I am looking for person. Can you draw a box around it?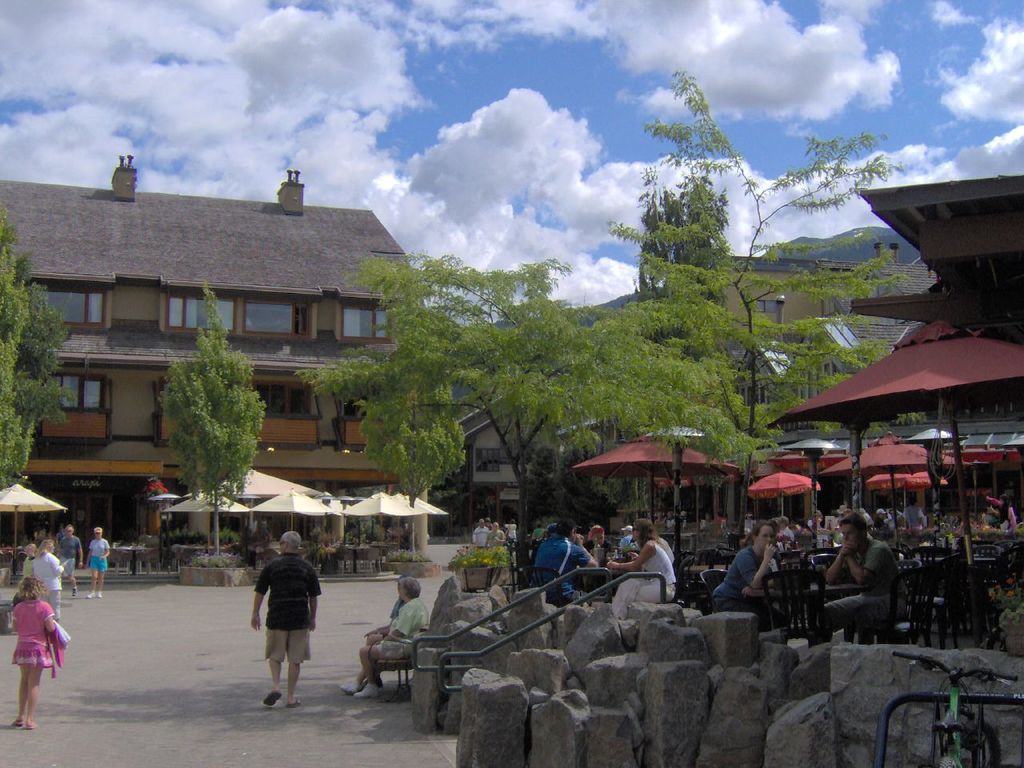
Sure, the bounding box is bbox=[10, 578, 58, 730].
